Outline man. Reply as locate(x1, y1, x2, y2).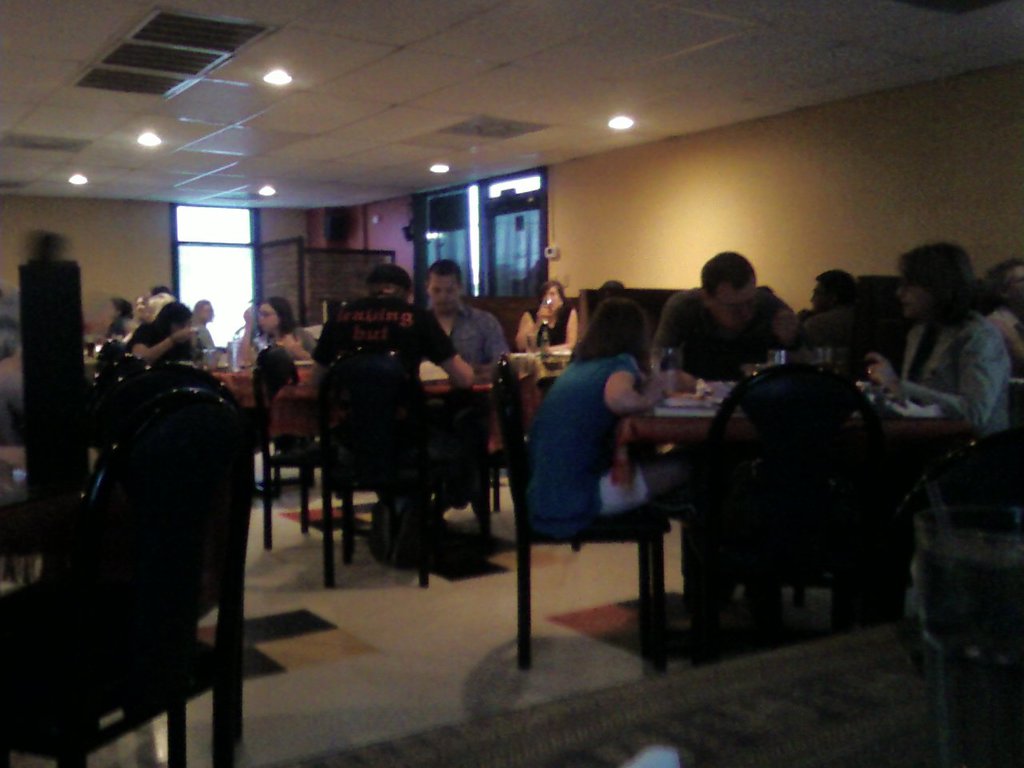
locate(425, 262, 508, 543).
